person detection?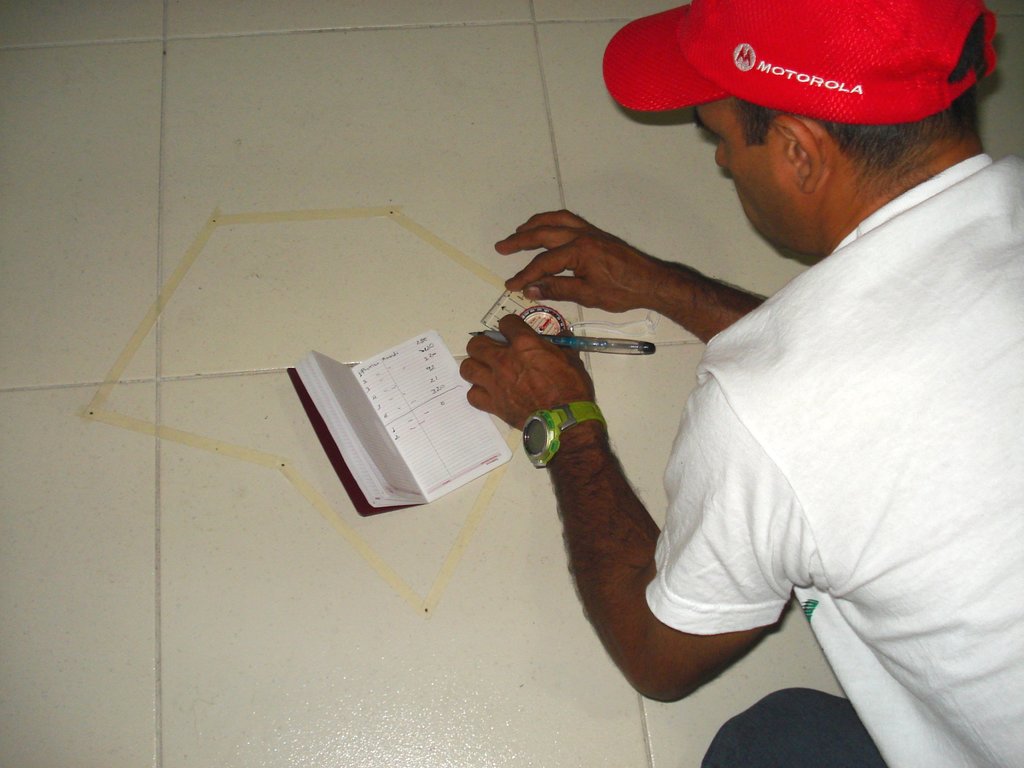
box=[463, 0, 1023, 766]
